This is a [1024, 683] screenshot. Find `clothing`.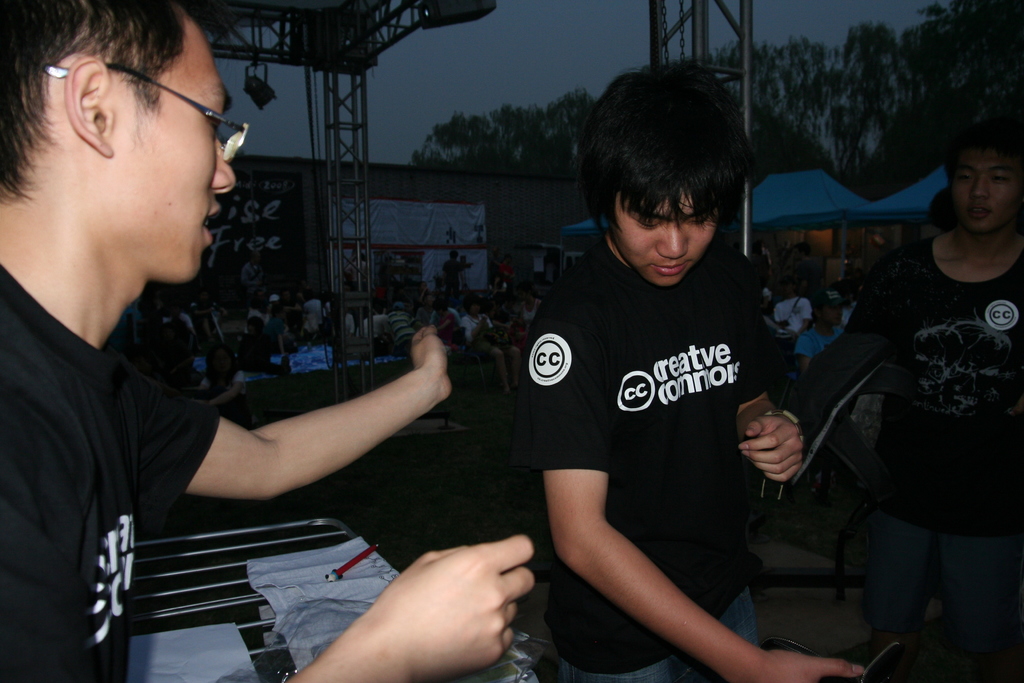
Bounding box: BBox(840, 226, 1017, 682).
